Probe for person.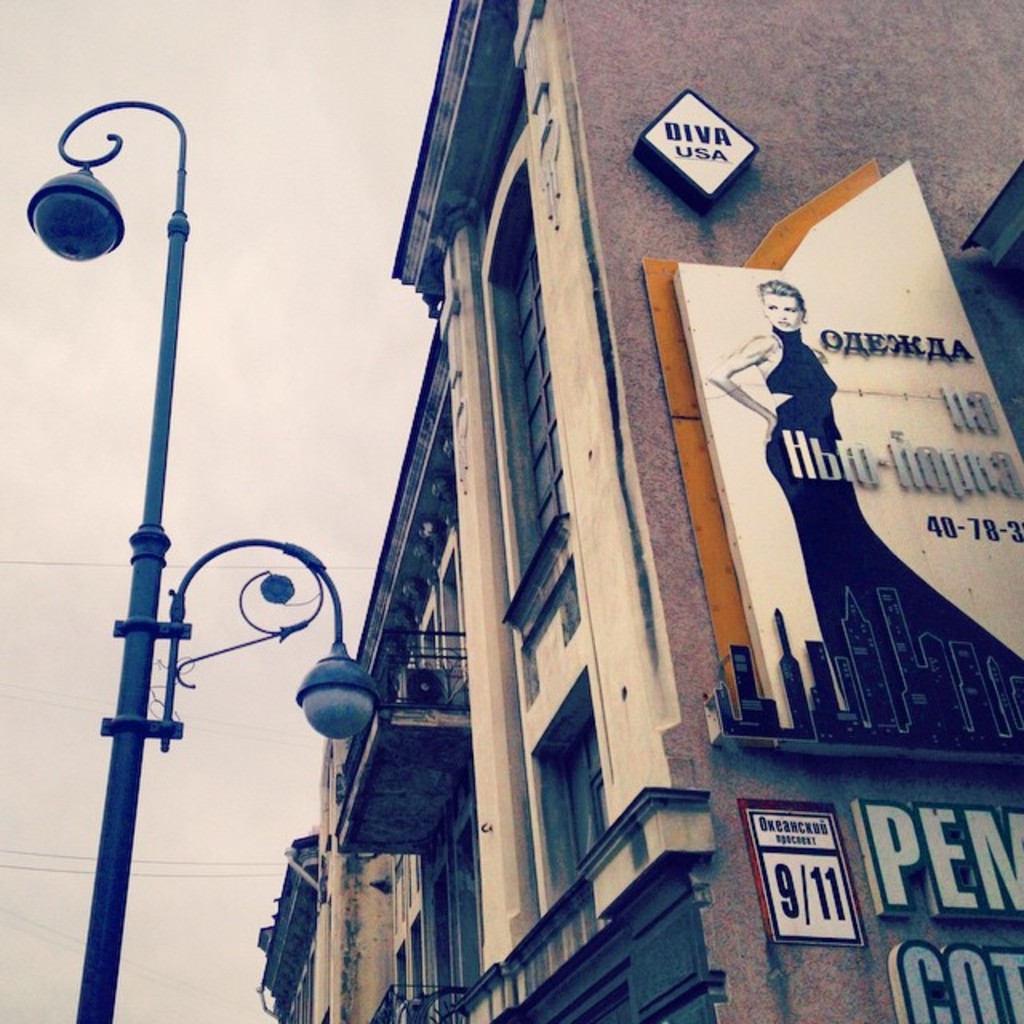
Probe result: select_region(693, 274, 1022, 752).
